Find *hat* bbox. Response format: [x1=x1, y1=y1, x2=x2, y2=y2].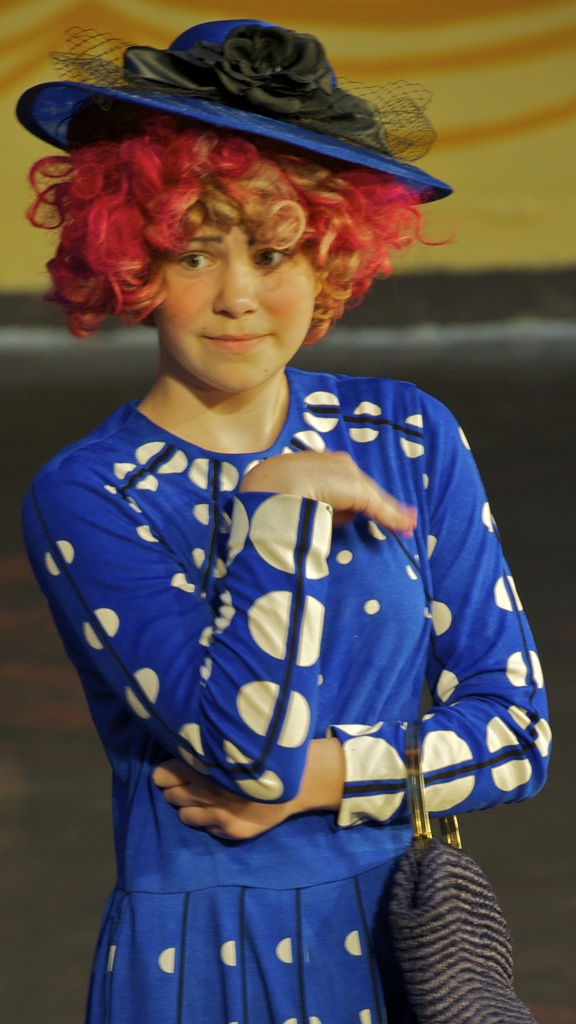
[x1=12, y1=16, x2=457, y2=209].
